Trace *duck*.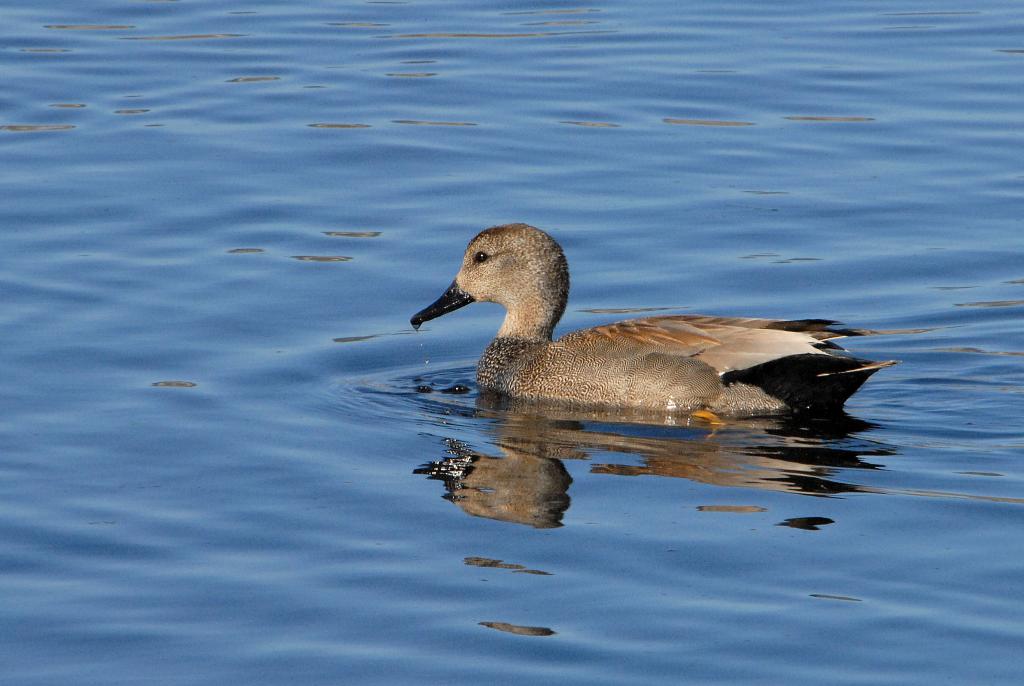
Traced to Rect(407, 219, 913, 430).
